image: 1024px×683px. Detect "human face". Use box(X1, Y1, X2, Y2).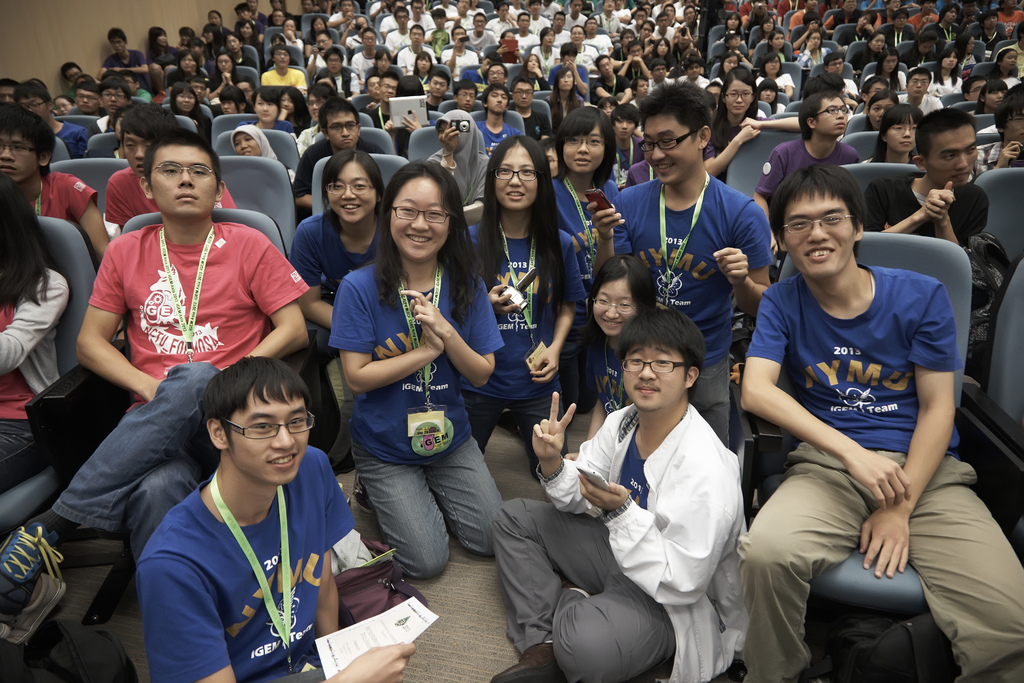
box(571, 25, 585, 44).
